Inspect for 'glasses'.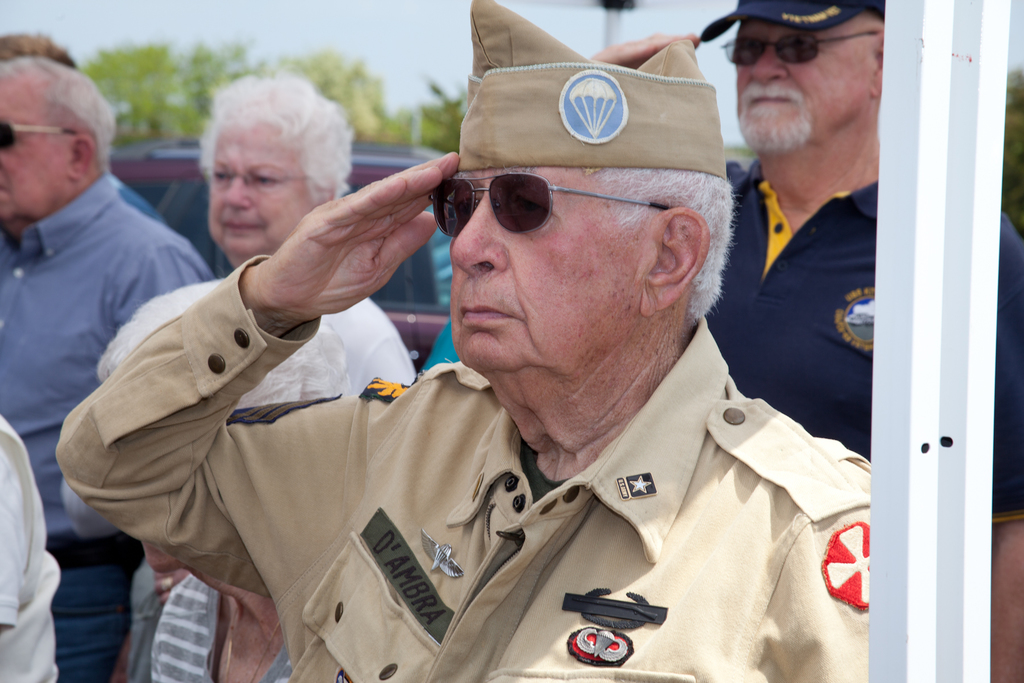
Inspection: [left=0, top=120, right=84, bottom=148].
